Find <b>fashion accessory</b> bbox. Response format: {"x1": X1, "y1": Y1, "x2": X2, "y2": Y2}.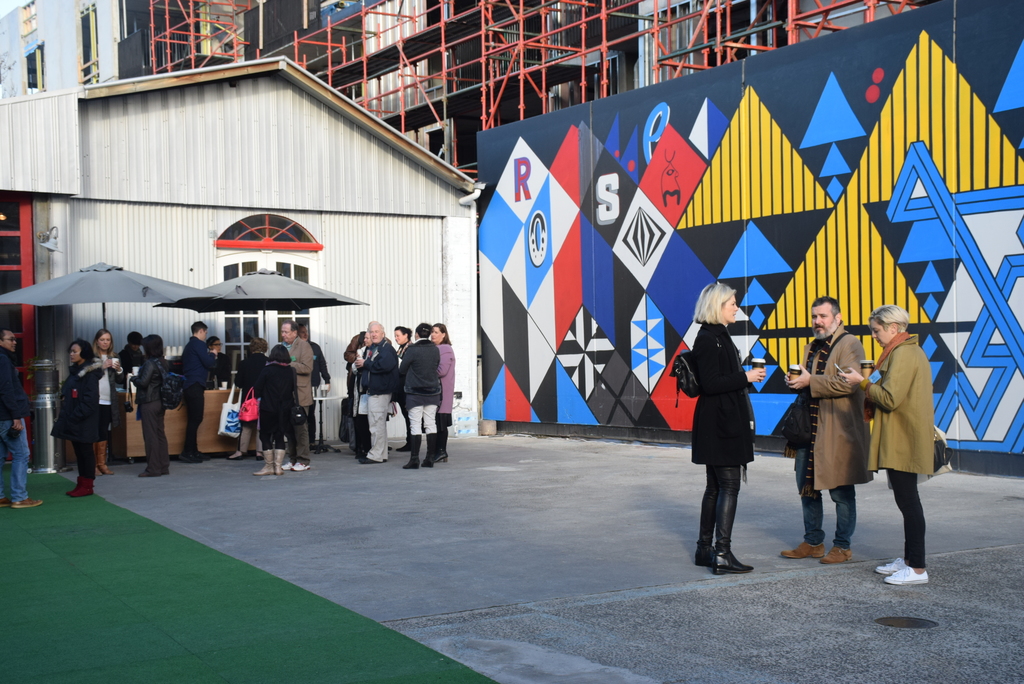
{"x1": 666, "y1": 346, "x2": 700, "y2": 412}.
